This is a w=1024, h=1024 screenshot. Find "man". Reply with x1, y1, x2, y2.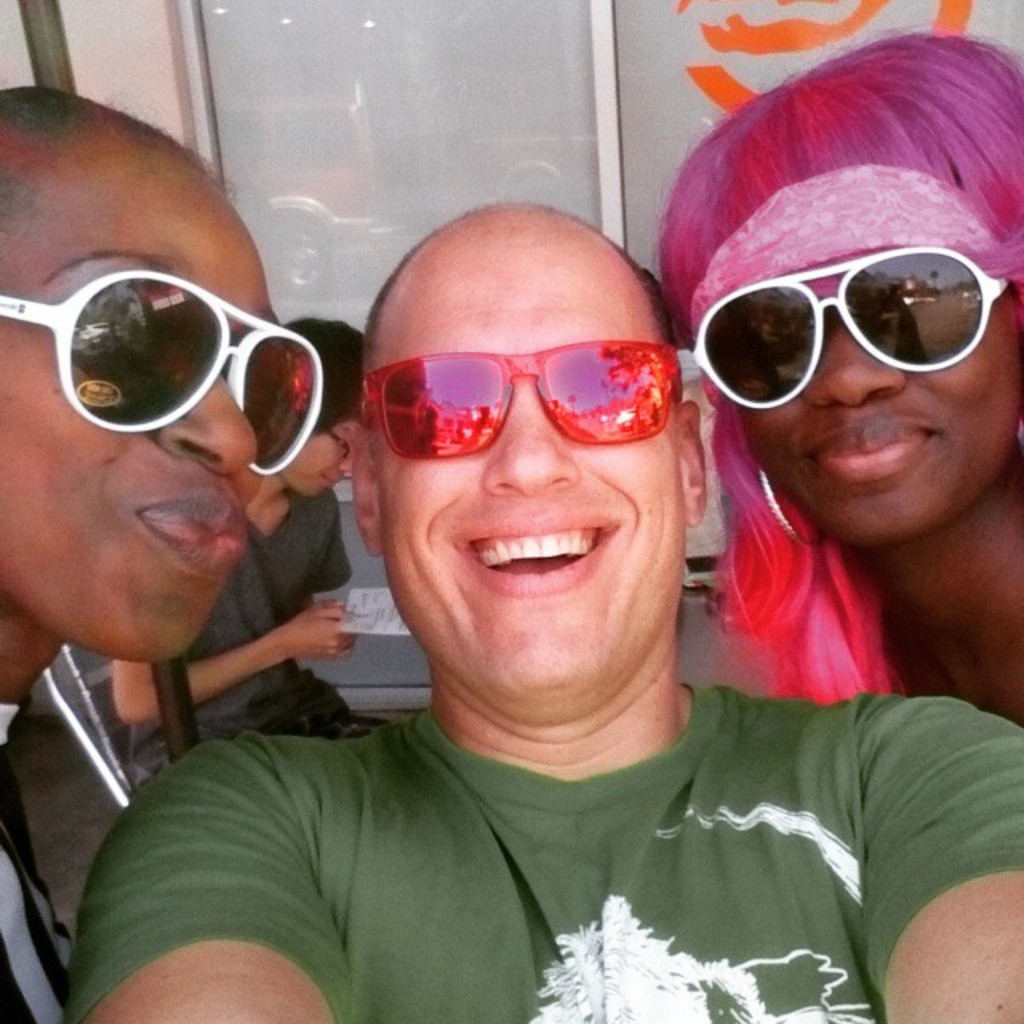
61, 195, 1022, 1022.
